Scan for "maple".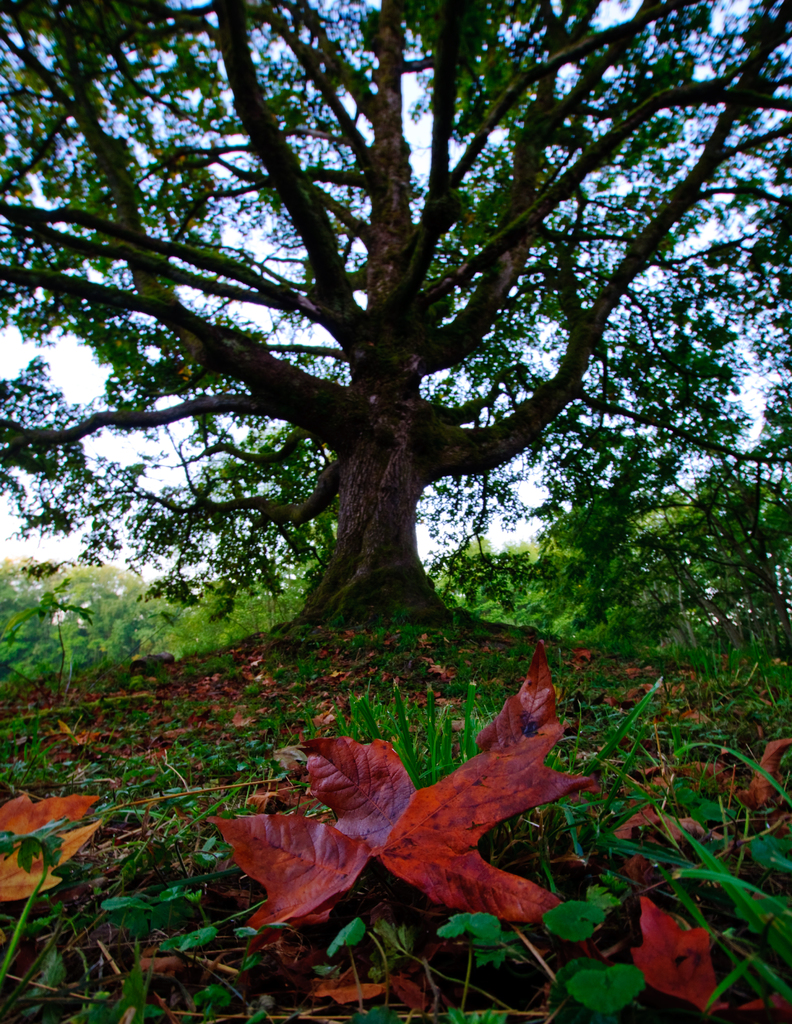
Scan result: <bbox>1, 788, 104, 911</bbox>.
